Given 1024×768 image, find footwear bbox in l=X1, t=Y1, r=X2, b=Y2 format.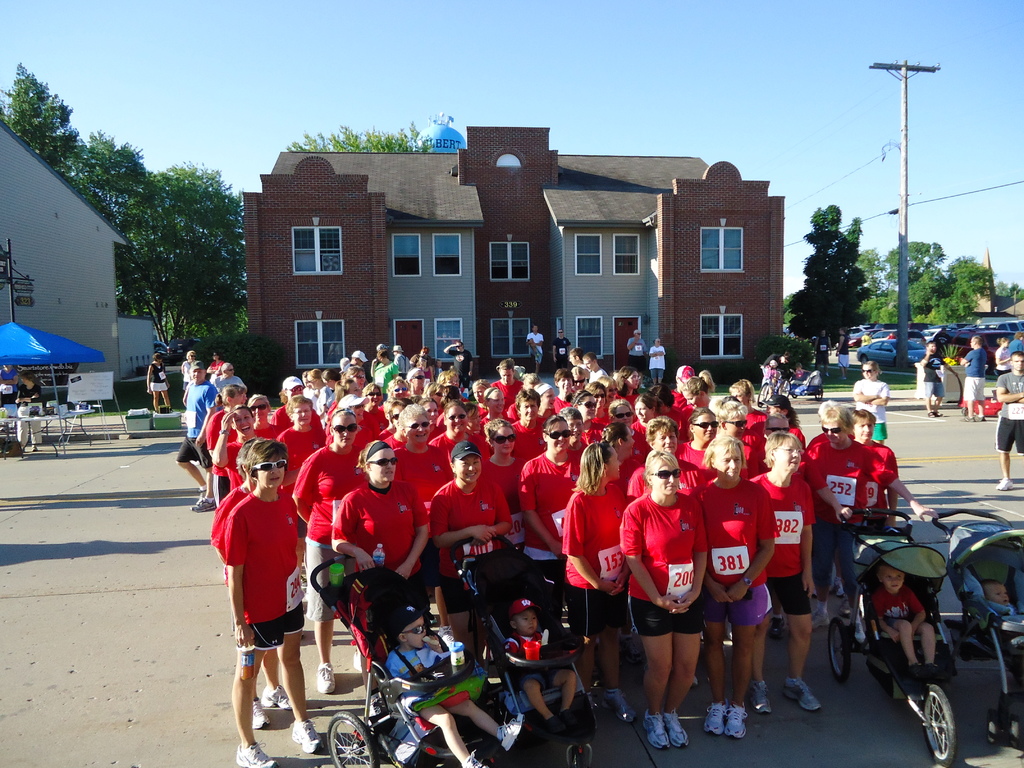
l=290, t=723, r=324, b=752.
